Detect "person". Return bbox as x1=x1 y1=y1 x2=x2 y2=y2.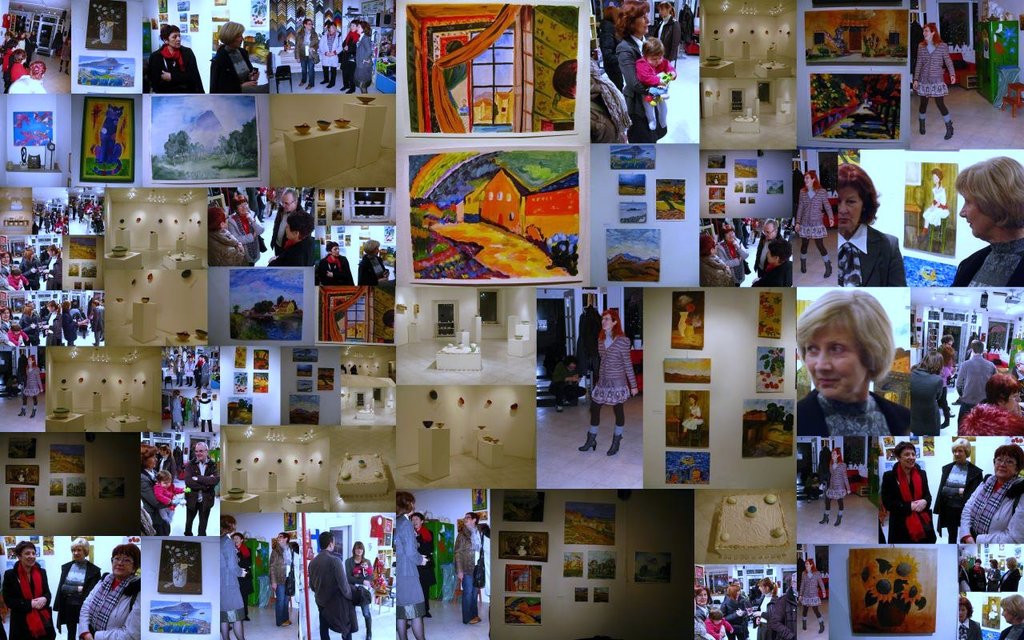
x1=80 y1=545 x2=147 y2=639.
